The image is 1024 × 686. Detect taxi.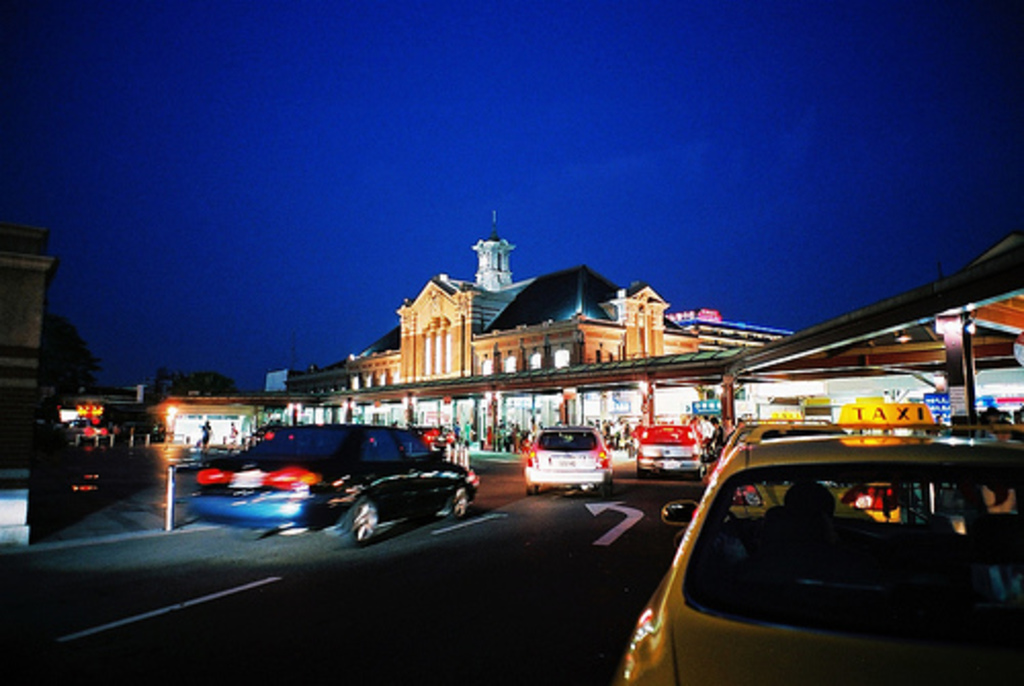
Detection: {"left": 201, "top": 420, "right": 477, "bottom": 539}.
